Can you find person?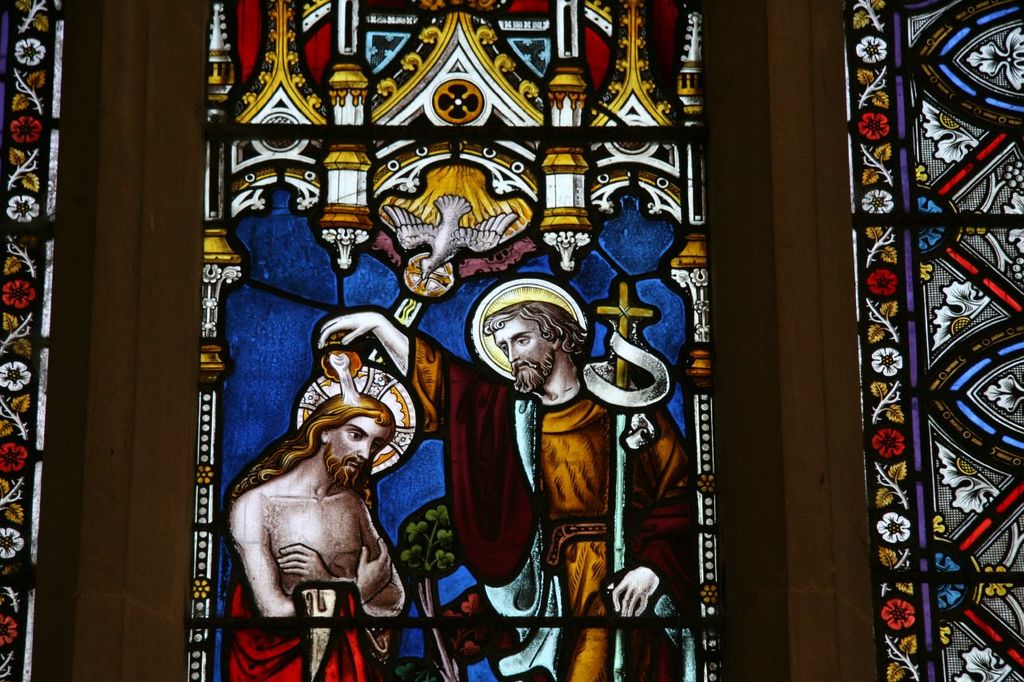
Yes, bounding box: [x1=317, y1=308, x2=705, y2=681].
